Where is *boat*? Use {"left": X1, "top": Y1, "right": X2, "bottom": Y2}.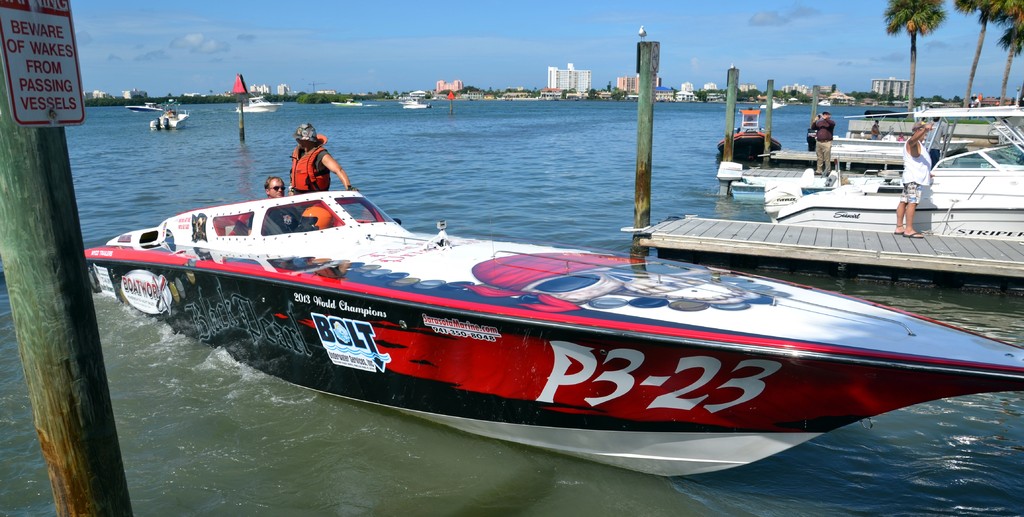
{"left": 762, "top": 101, "right": 1023, "bottom": 244}.
